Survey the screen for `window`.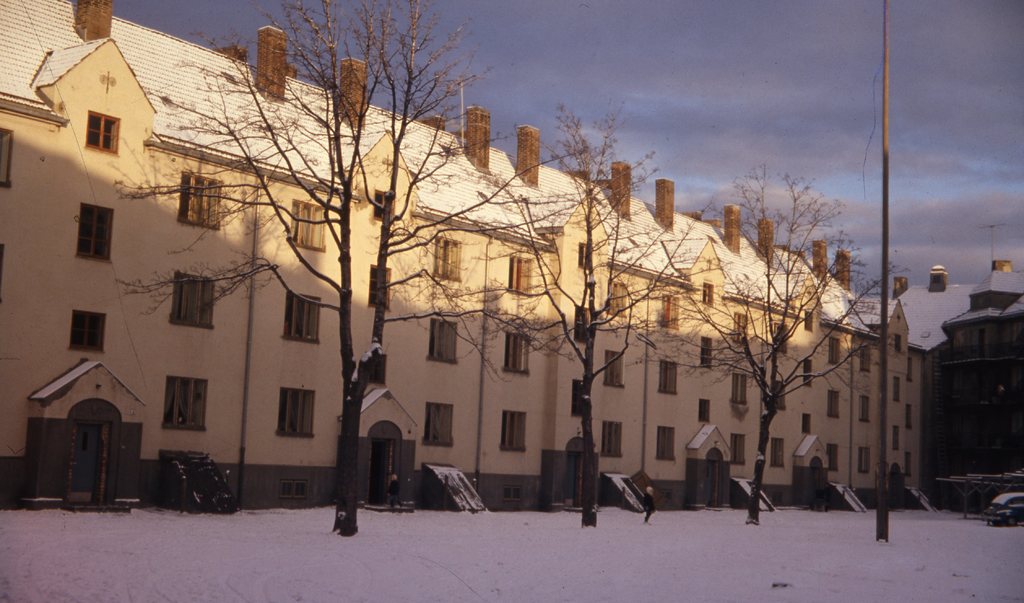
Survey found: bbox=(72, 307, 106, 352).
